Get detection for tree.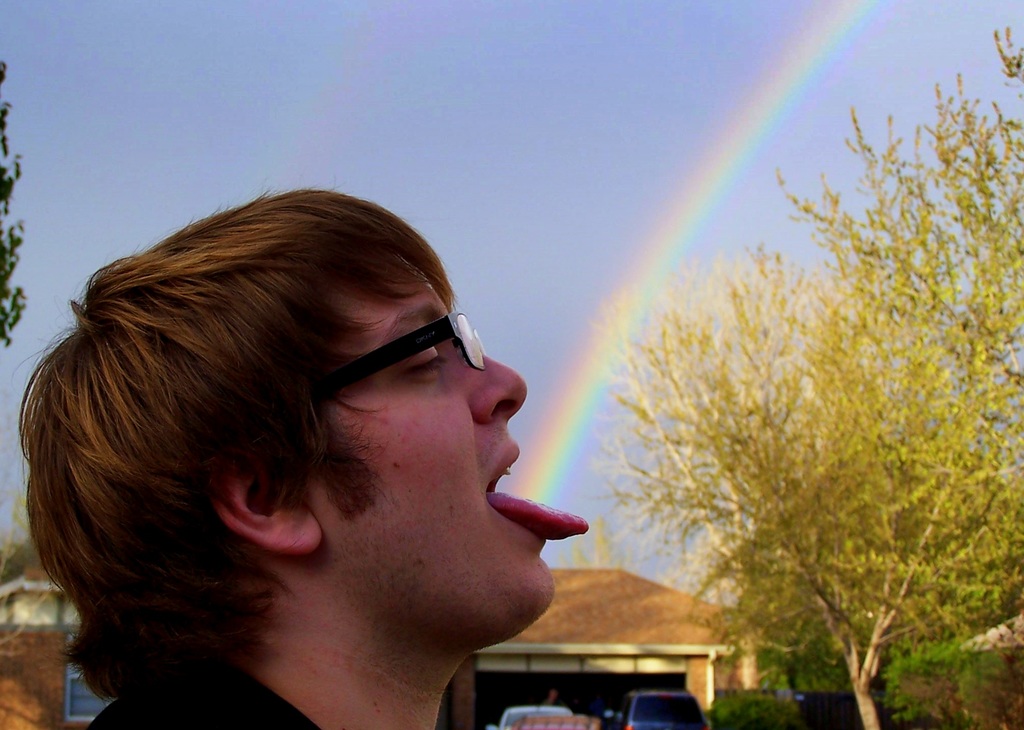
Detection: <region>572, 24, 1023, 729</region>.
